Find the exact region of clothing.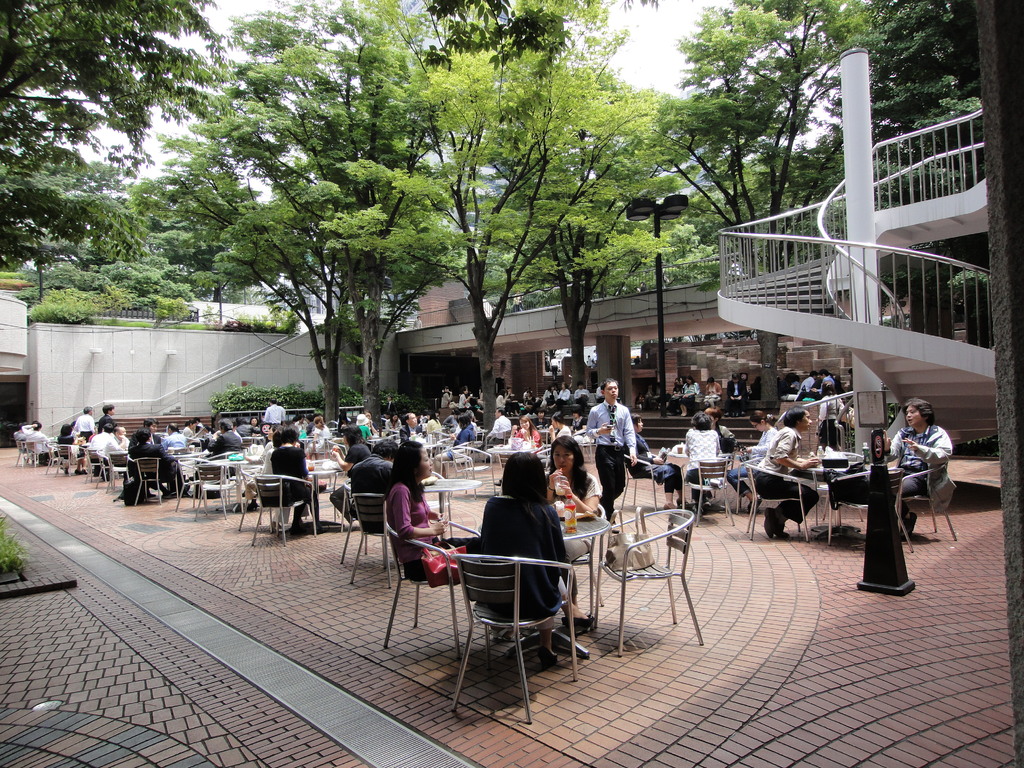
Exact region: (348, 452, 393, 527).
